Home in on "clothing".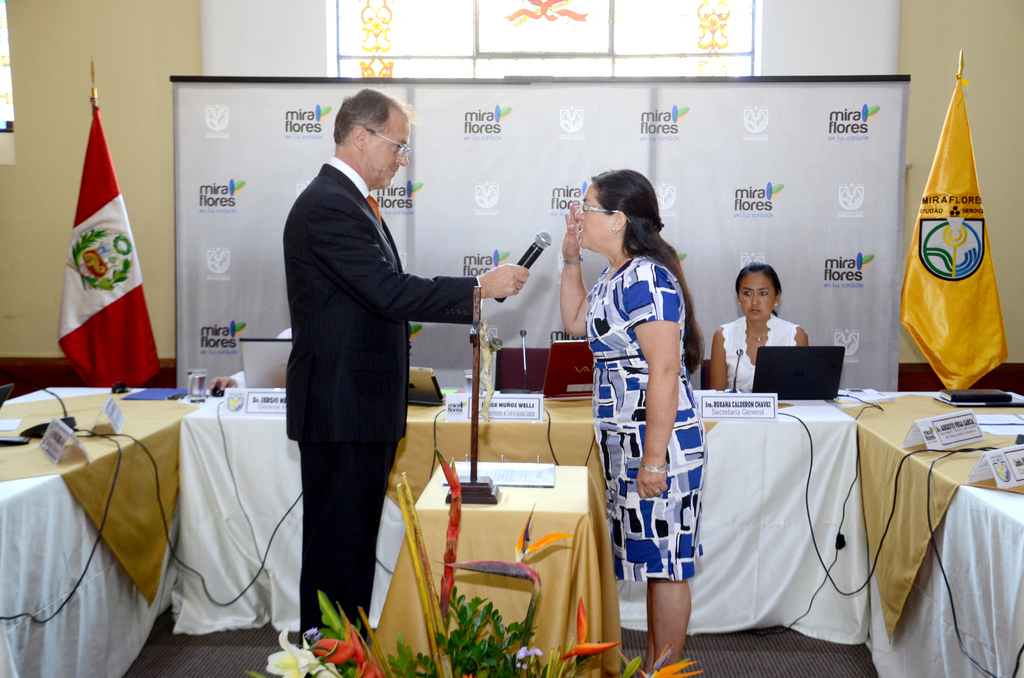
Homed in at <box>584,242,713,582</box>.
